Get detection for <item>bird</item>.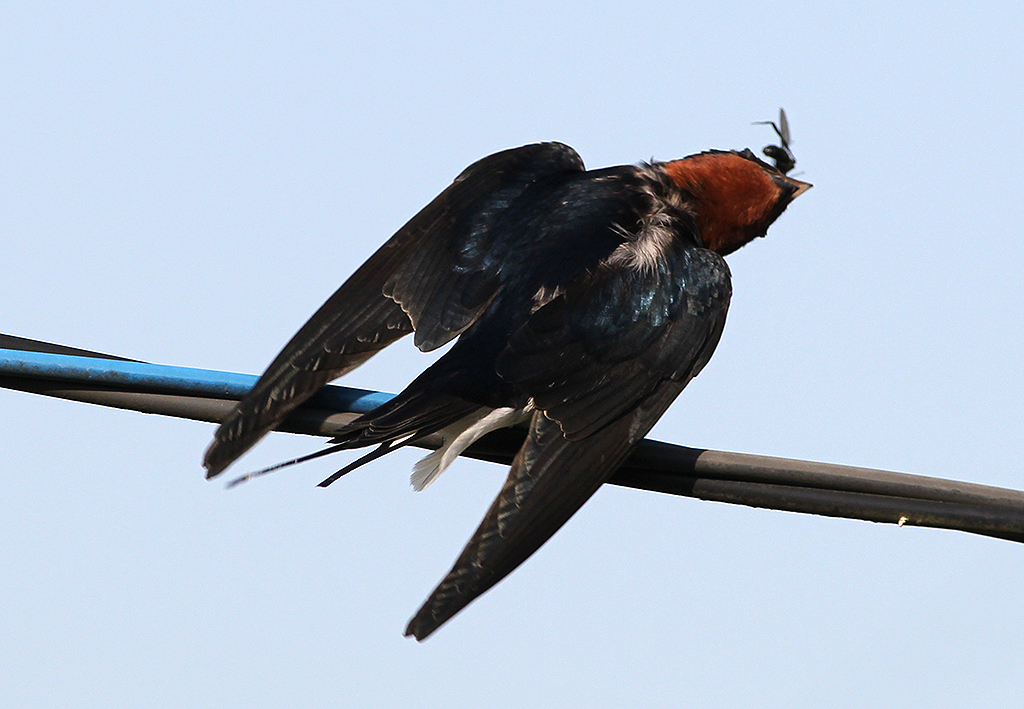
Detection: bbox(201, 135, 812, 639).
